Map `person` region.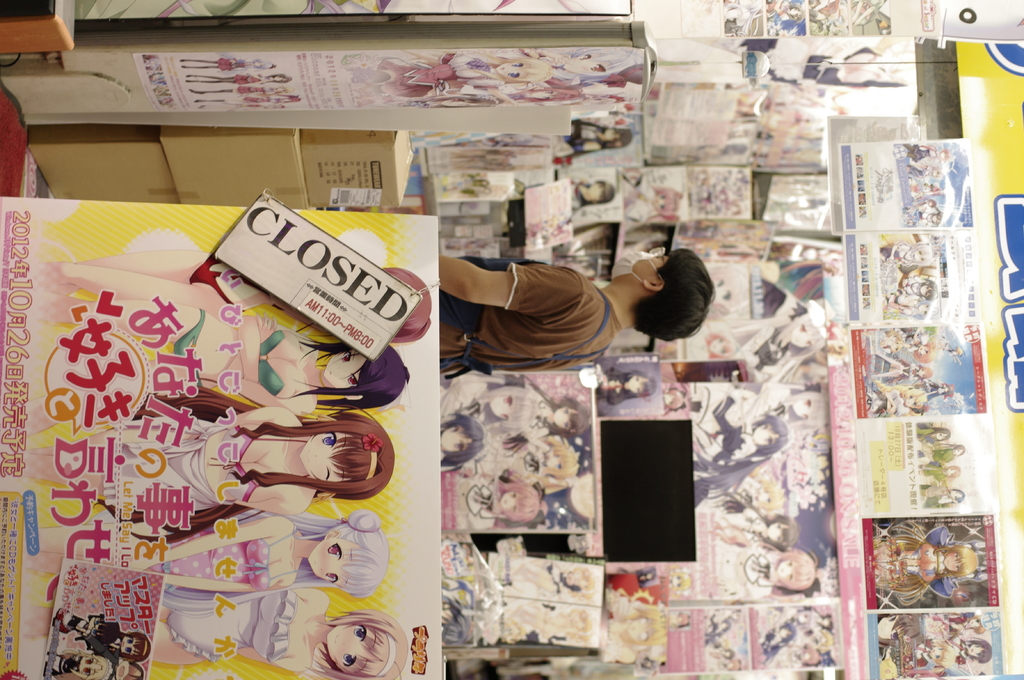
Mapped to box=[732, 319, 828, 404].
